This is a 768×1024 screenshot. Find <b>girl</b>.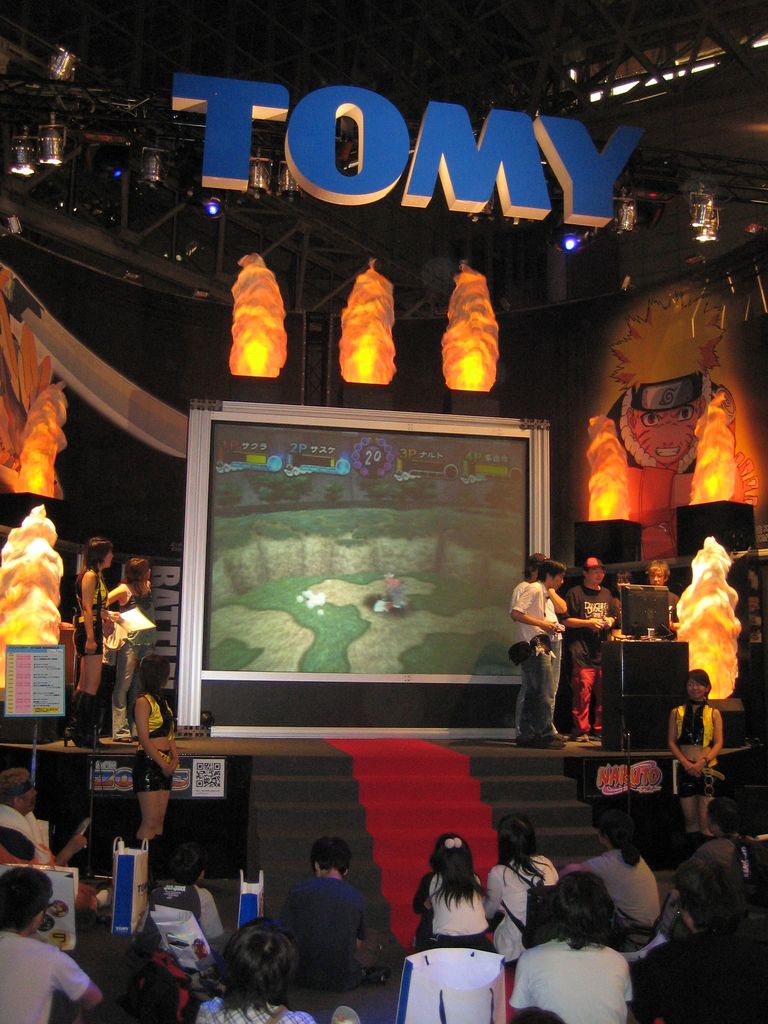
Bounding box: 193, 917, 315, 1023.
